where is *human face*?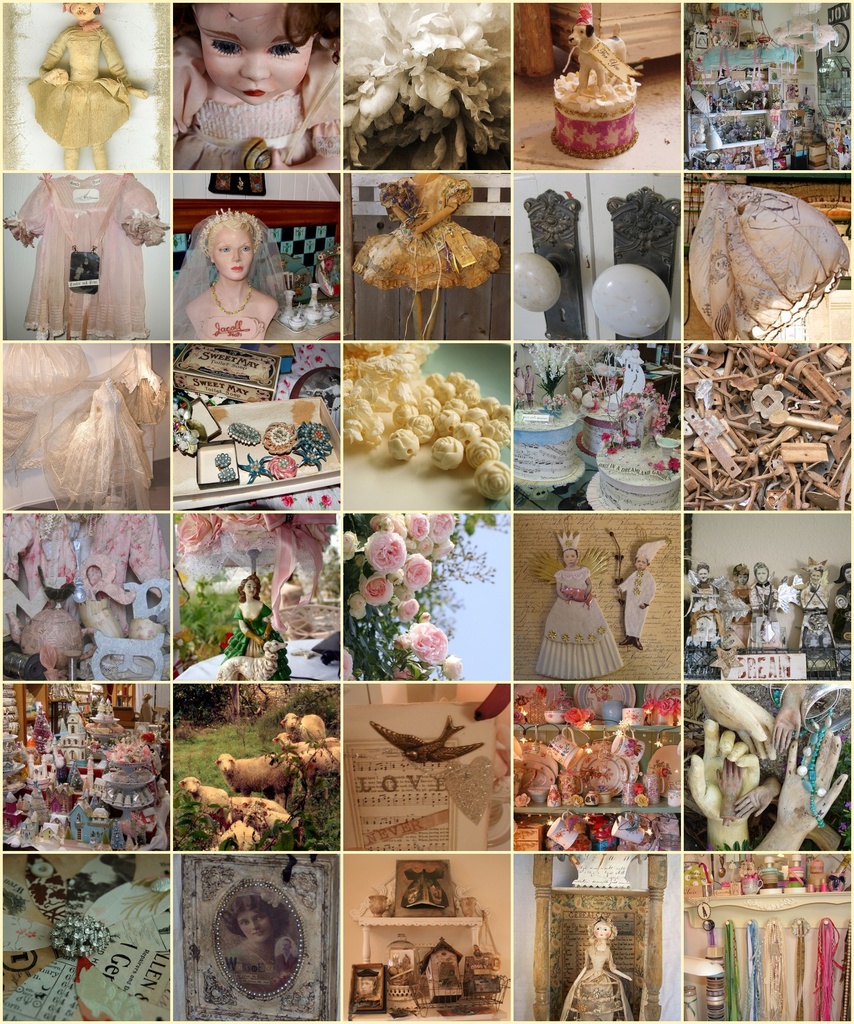
194,1,319,106.
